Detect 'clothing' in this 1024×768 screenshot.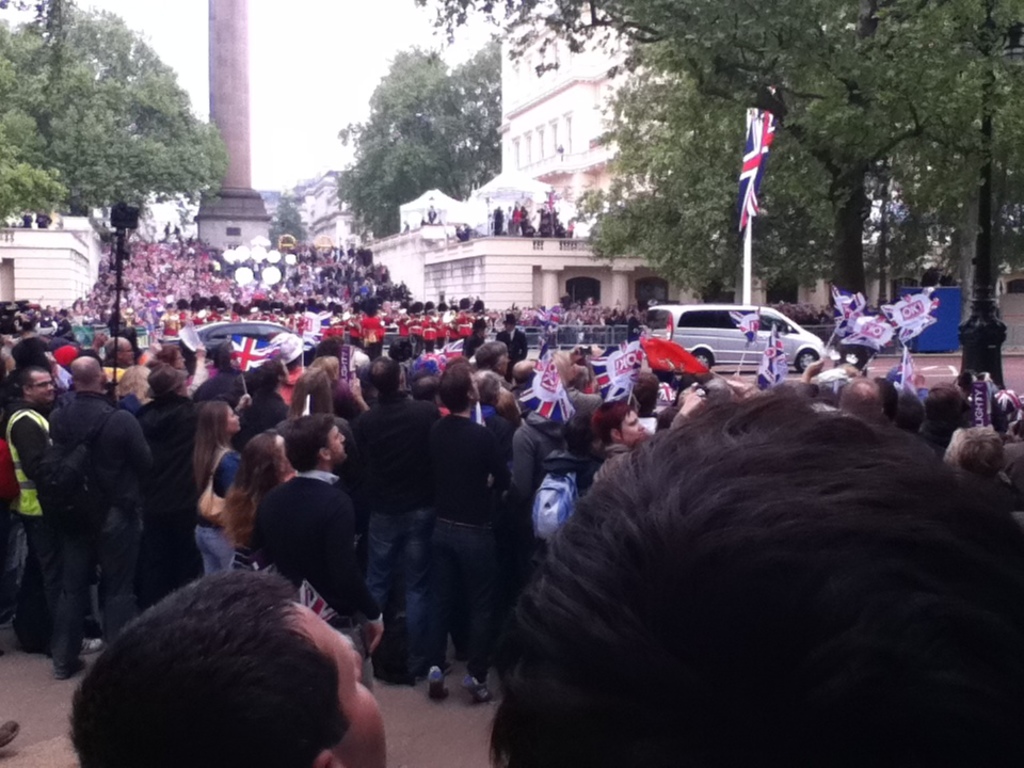
Detection: BBox(555, 379, 619, 426).
